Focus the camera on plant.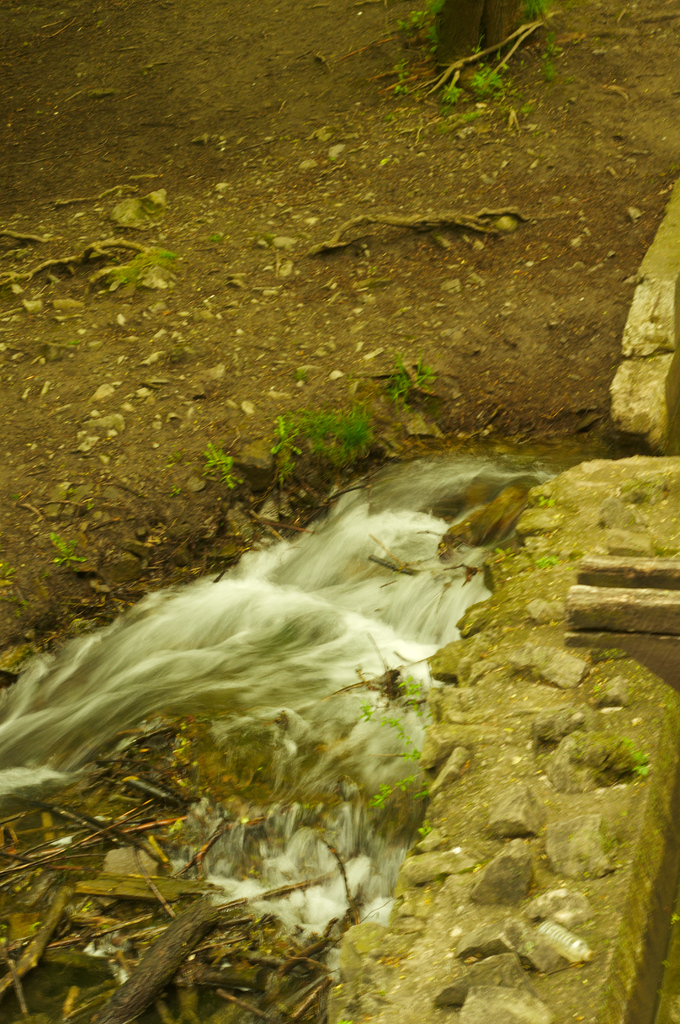
Focus region: (left=48, top=531, right=92, bottom=570).
